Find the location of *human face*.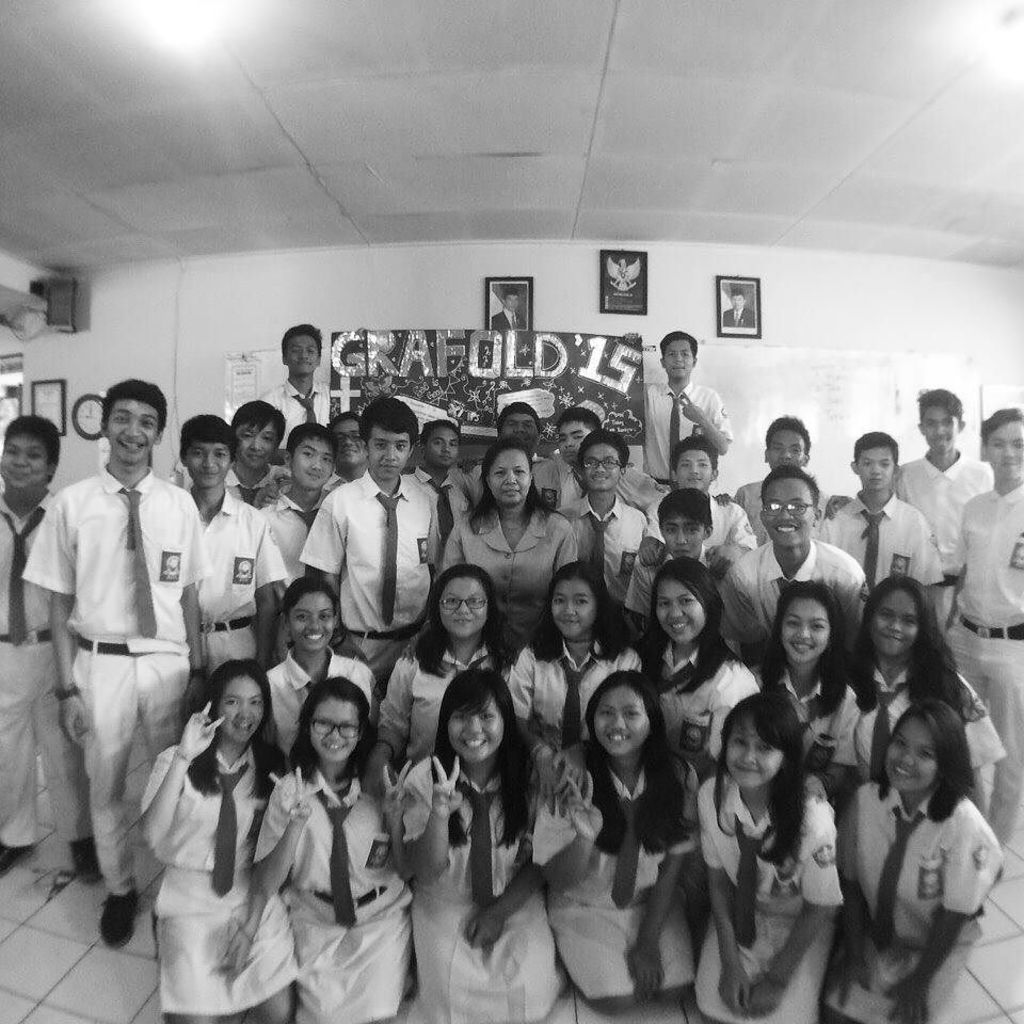
Location: {"x1": 287, "y1": 333, "x2": 320, "y2": 379}.
